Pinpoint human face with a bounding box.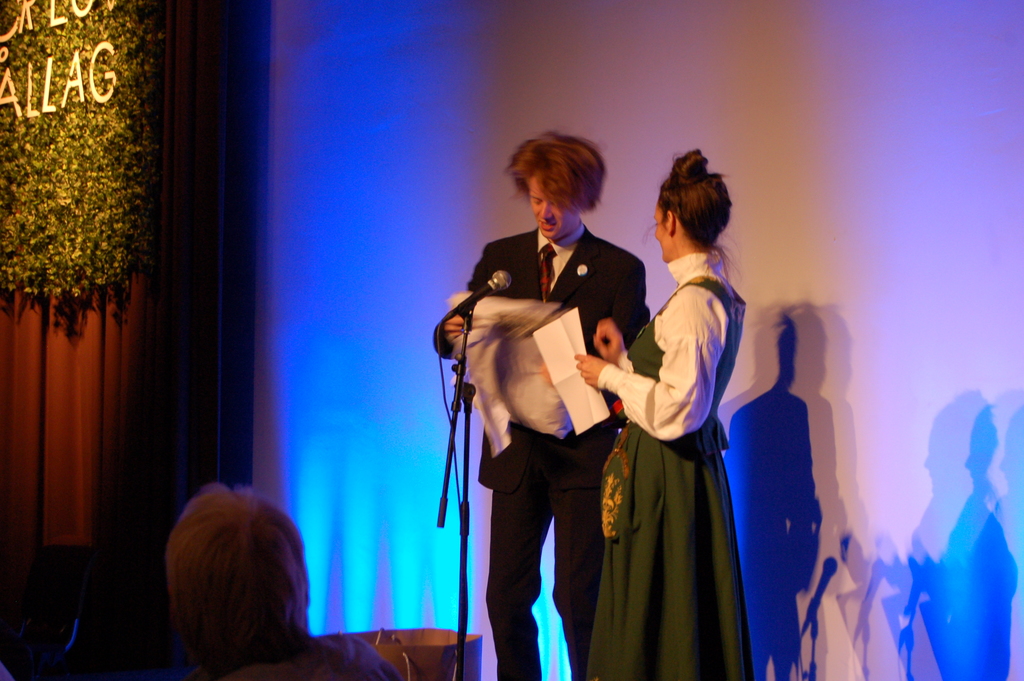
bbox=(653, 203, 670, 260).
